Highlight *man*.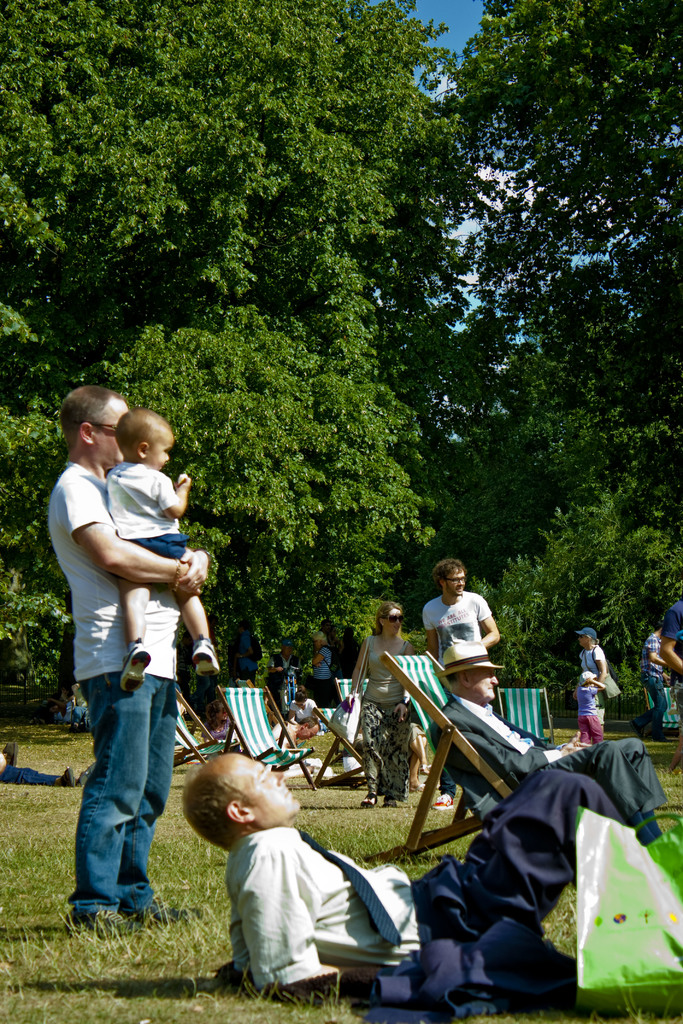
Highlighted region: (x1=415, y1=634, x2=668, y2=838).
